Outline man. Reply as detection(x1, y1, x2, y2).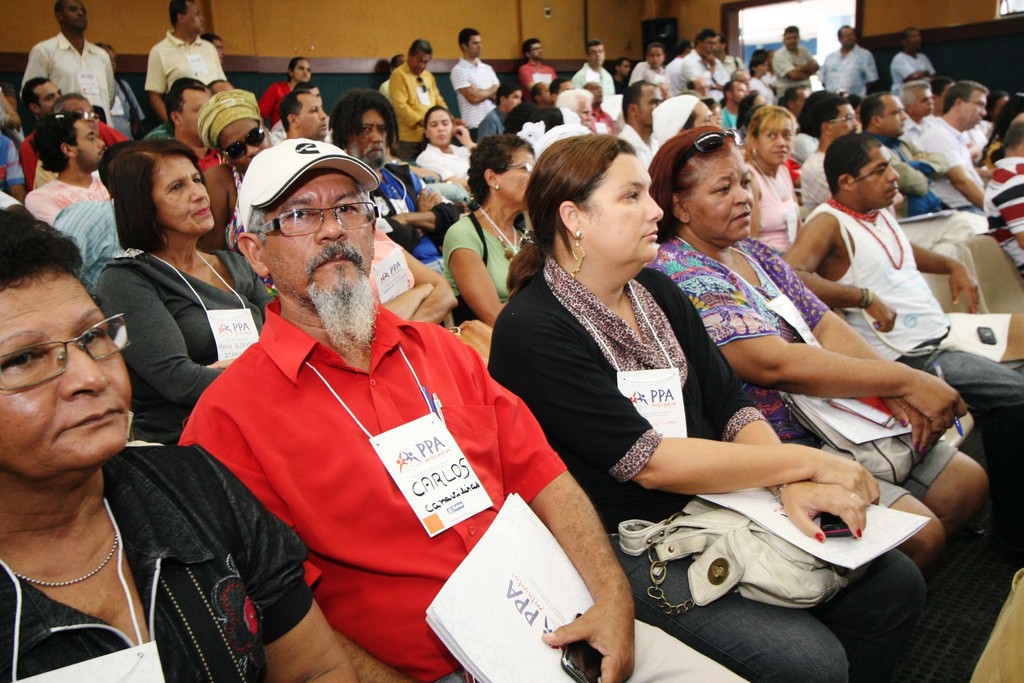
detection(664, 37, 693, 98).
